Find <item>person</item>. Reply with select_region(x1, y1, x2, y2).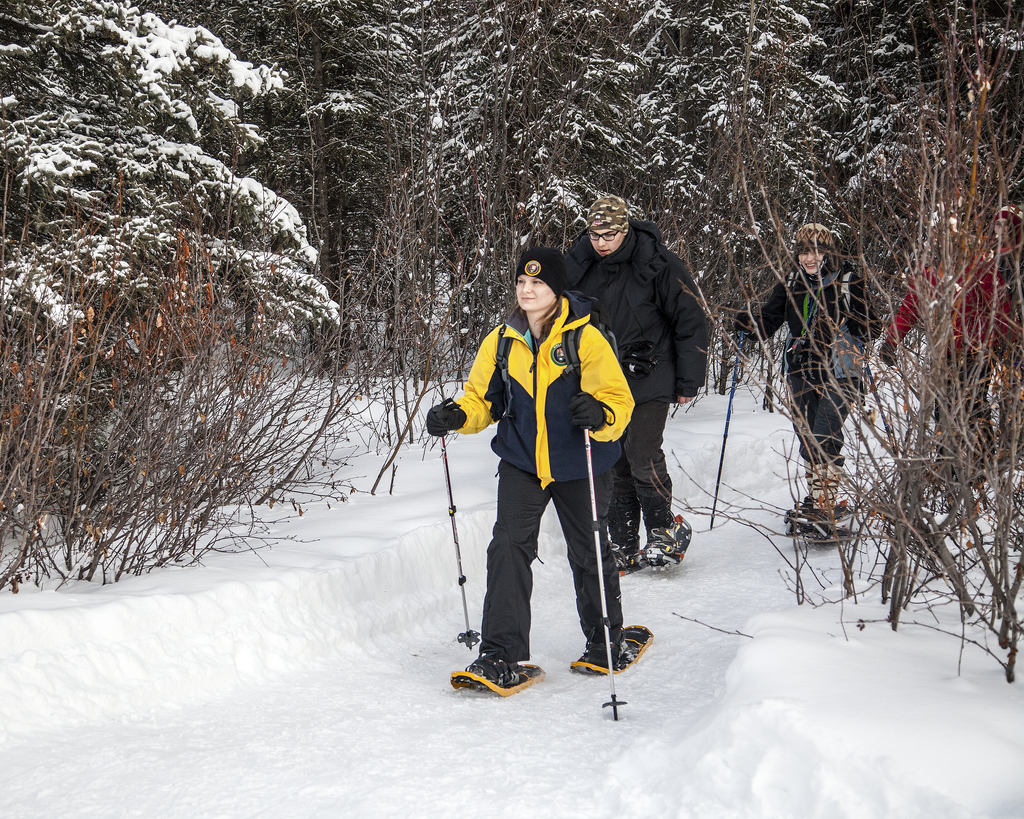
select_region(868, 241, 1023, 502).
